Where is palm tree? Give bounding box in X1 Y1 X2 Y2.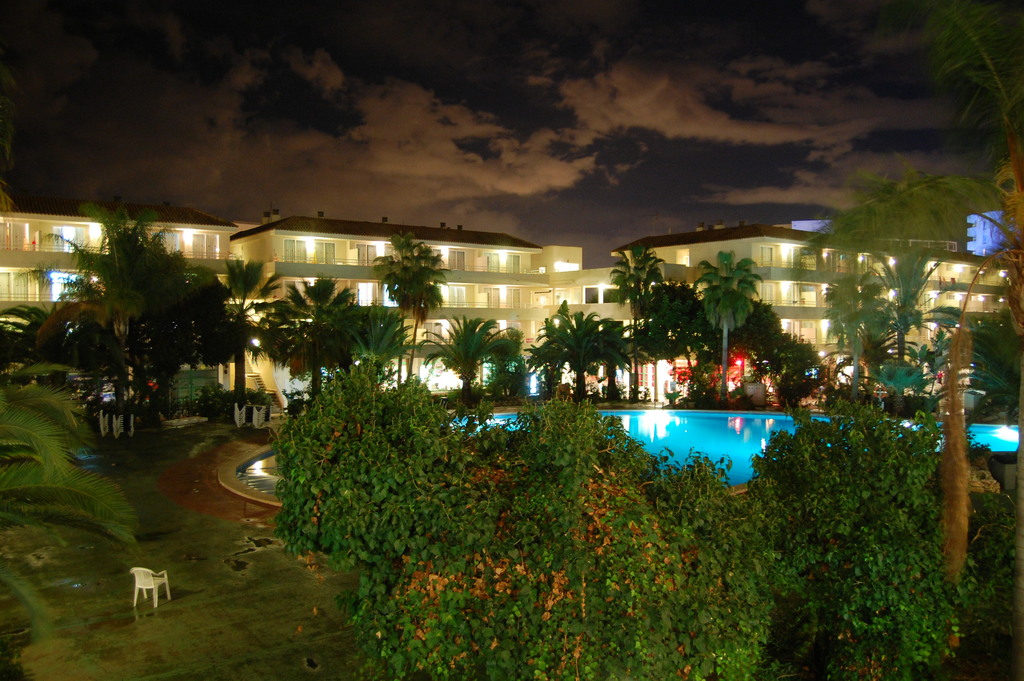
533 302 605 398.
